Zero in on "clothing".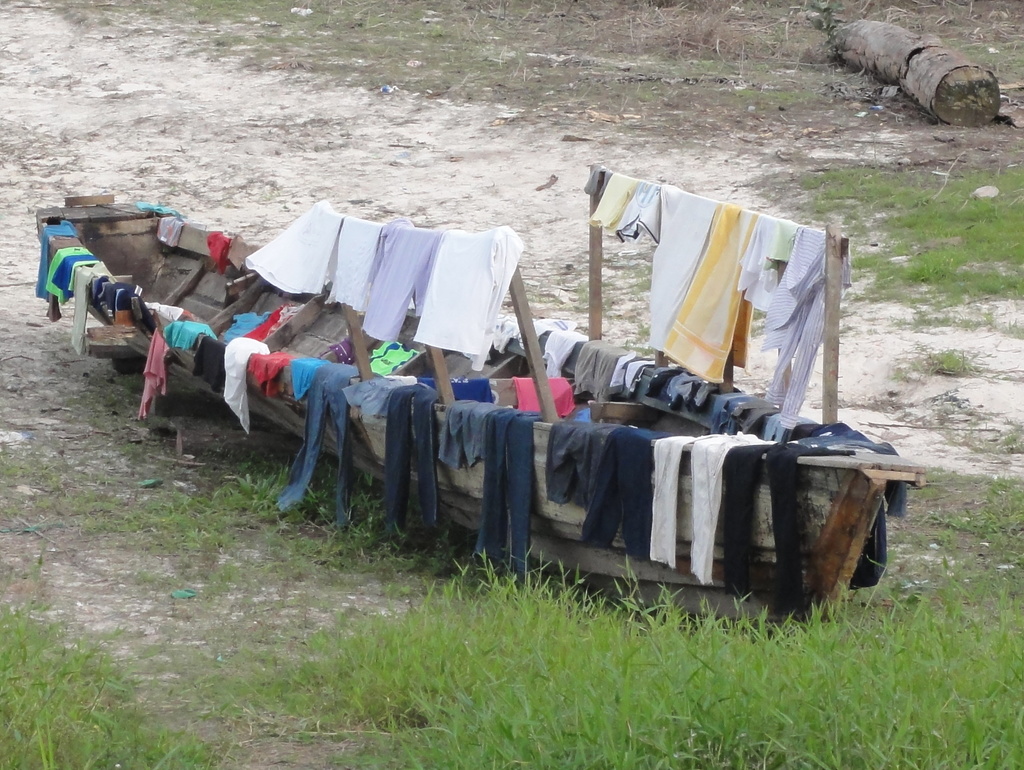
Zeroed in: (left=76, top=259, right=107, bottom=353).
